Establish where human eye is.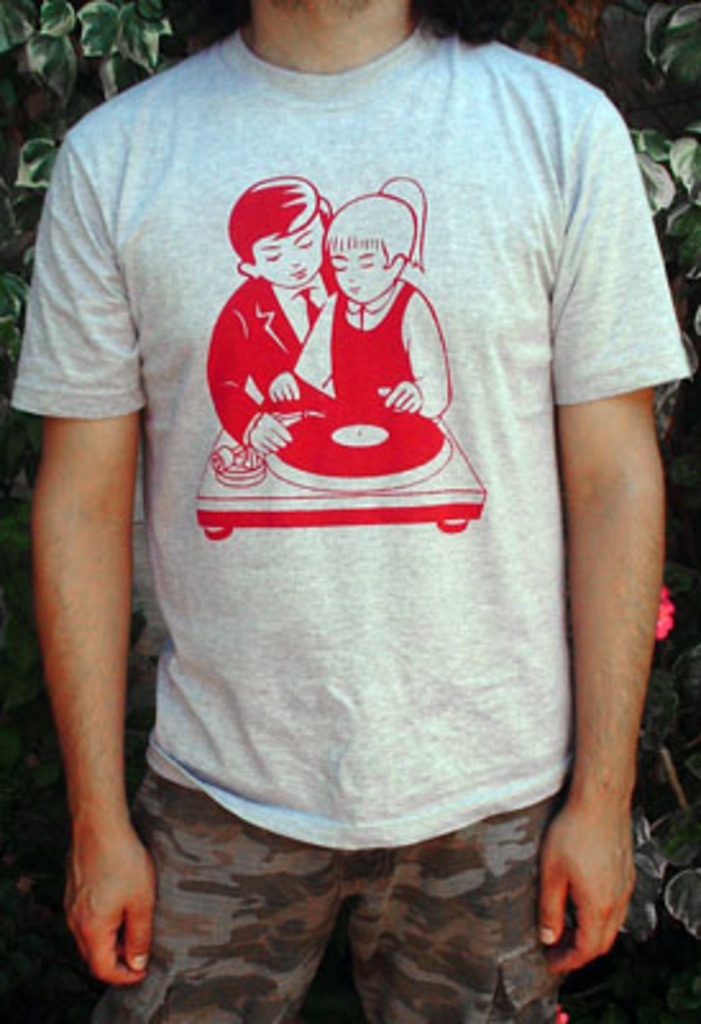
Established at box=[261, 246, 281, 266].
